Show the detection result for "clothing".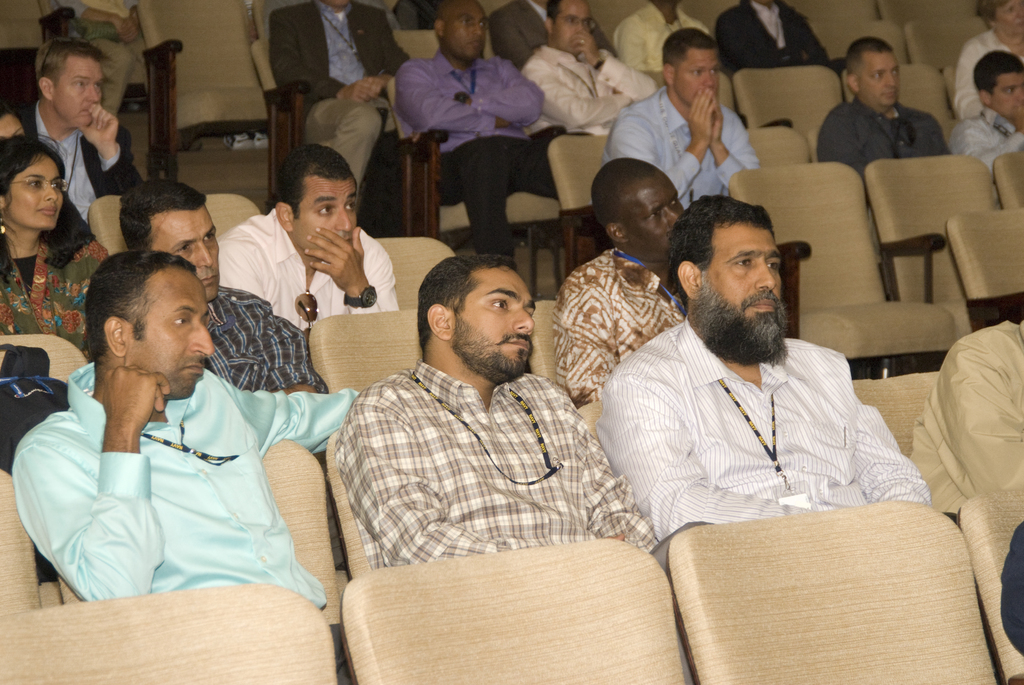
BBox(394, 43, 575, 279).
